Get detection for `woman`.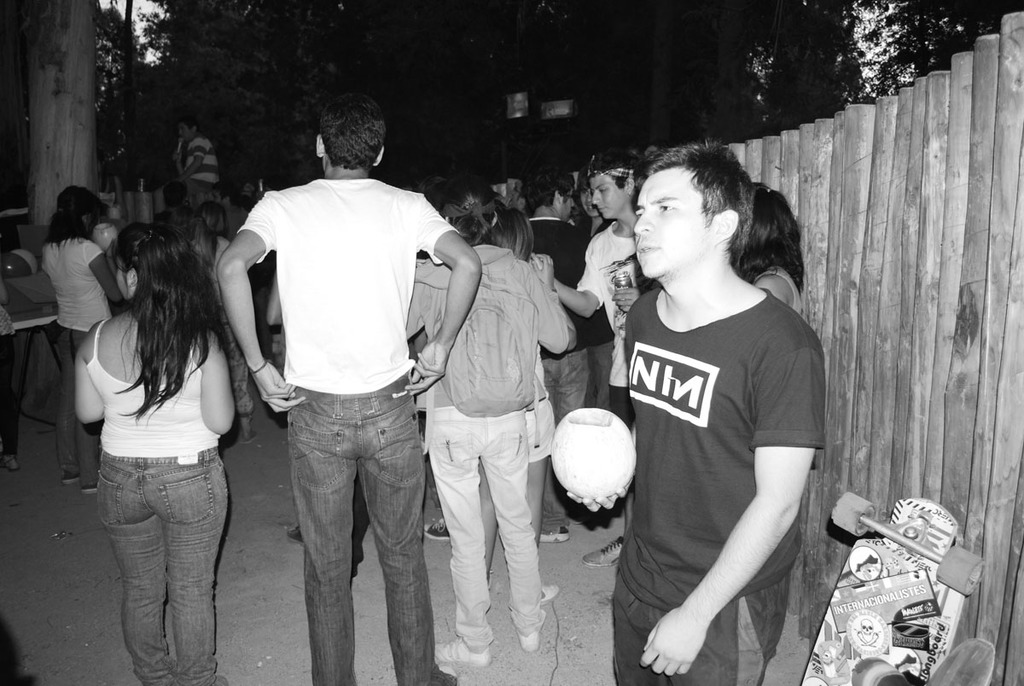
Detection: left=35, top=185, right=128, bottom=495.
